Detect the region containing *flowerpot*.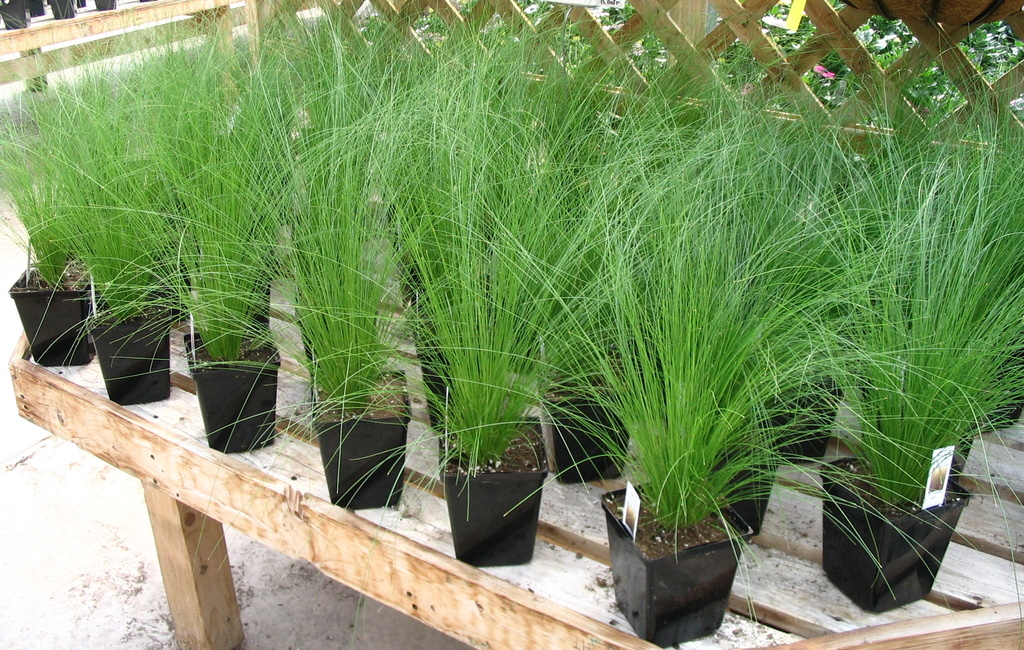
(761,373,845,462).
